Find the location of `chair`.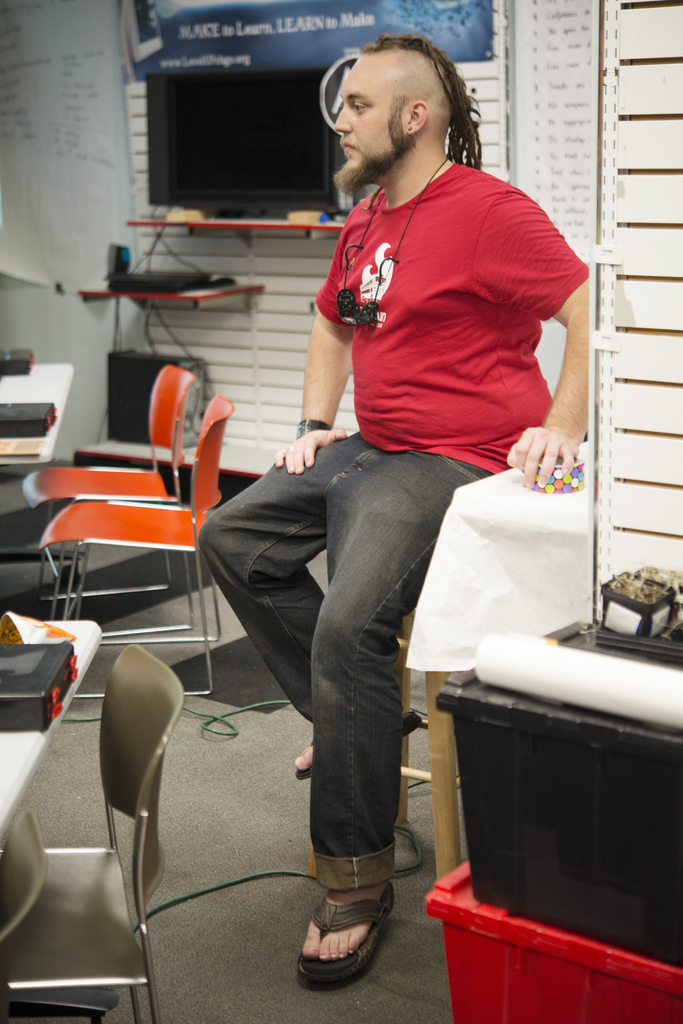
Location: pyautogui.locateOnScreen(0, 811, 51, 939).
